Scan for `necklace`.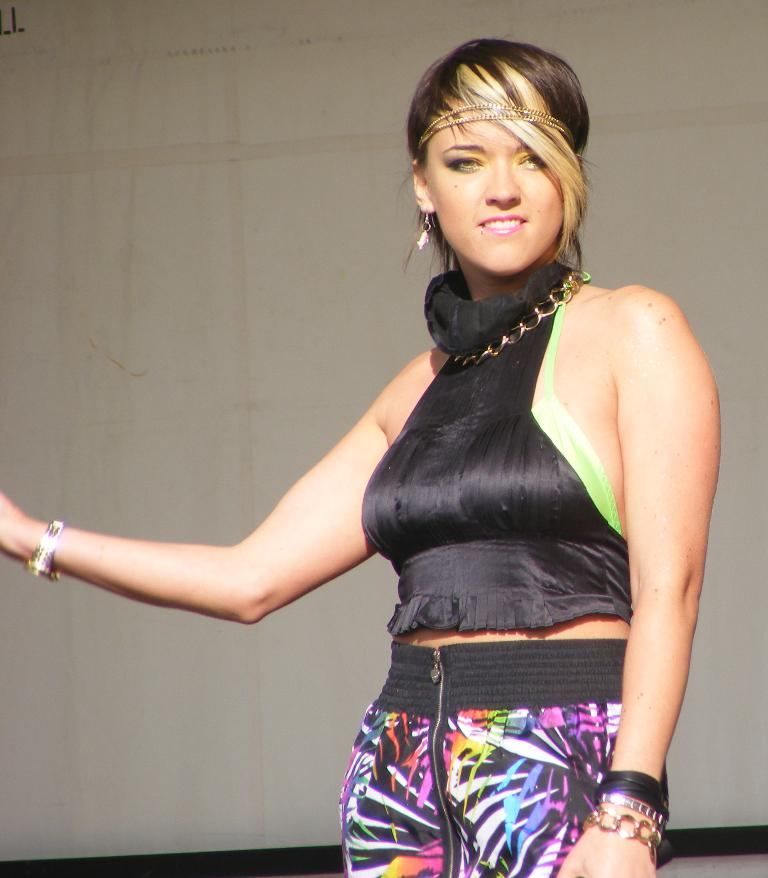
Scan result: bbox=(449, 260, 587, 368).
